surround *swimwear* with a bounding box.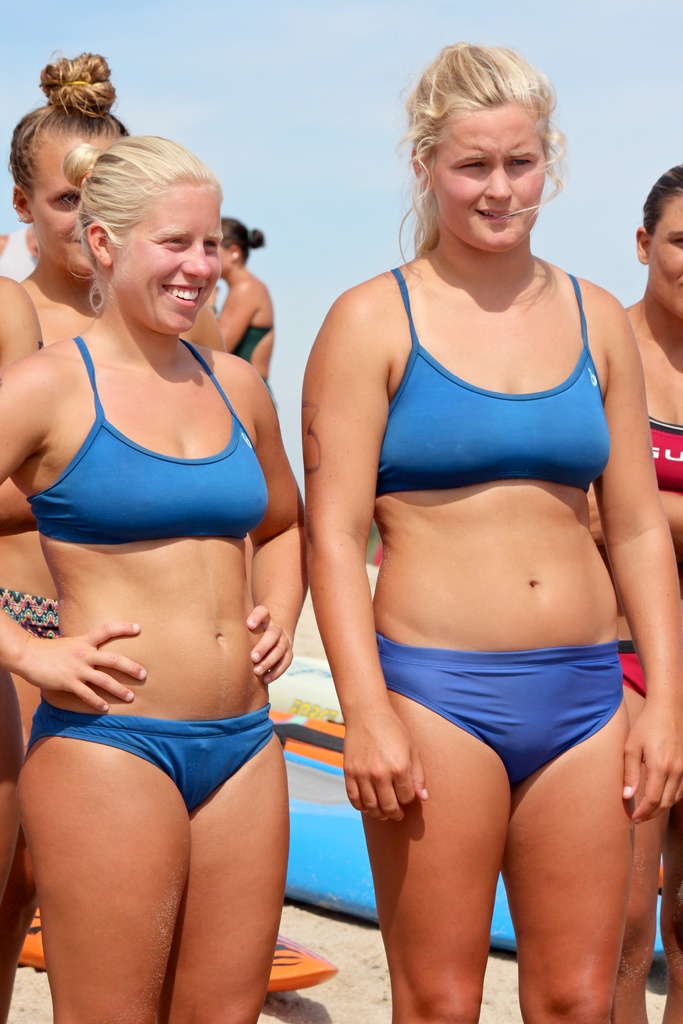
385,633,630,781.
